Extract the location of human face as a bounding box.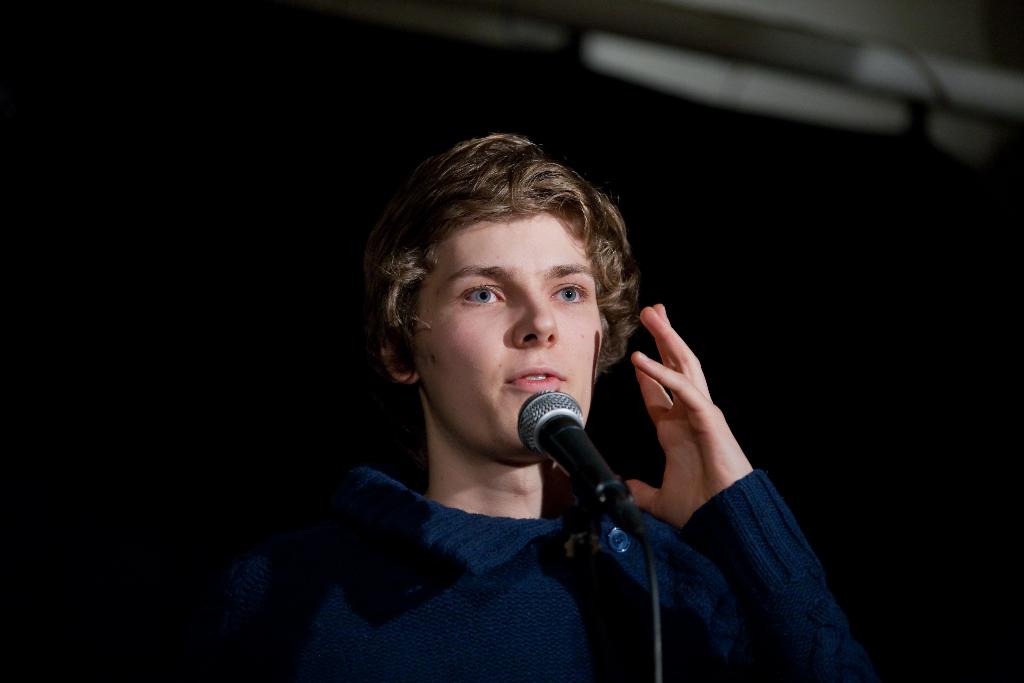
detection(412, 213, 605, 454).
